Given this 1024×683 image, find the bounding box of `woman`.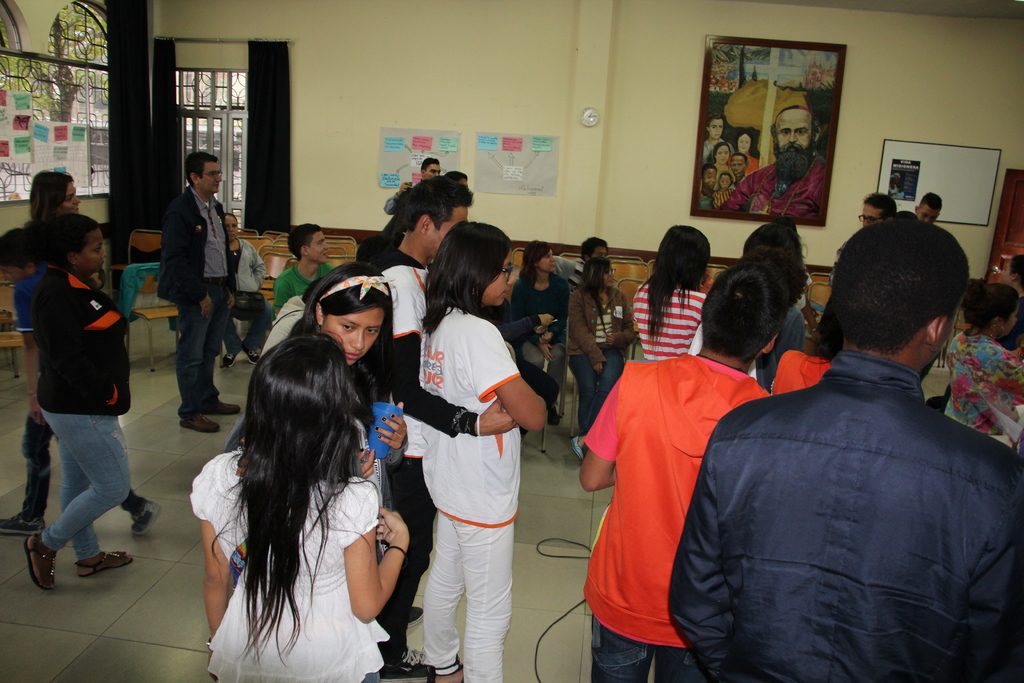
(179,285,415,681).
